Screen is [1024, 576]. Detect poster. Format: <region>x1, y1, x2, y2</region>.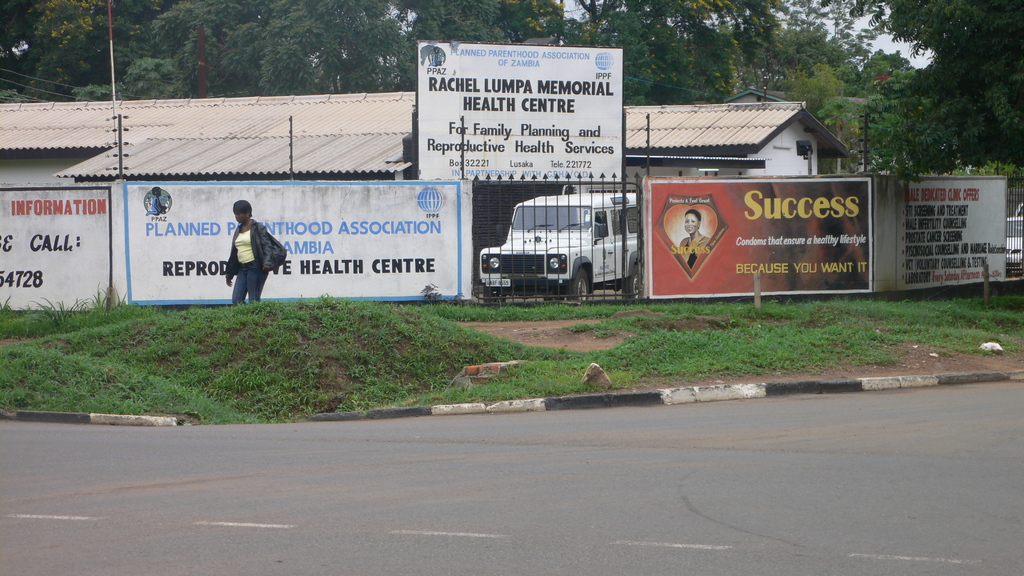
<region>652, 177, 874, 302</region>.
